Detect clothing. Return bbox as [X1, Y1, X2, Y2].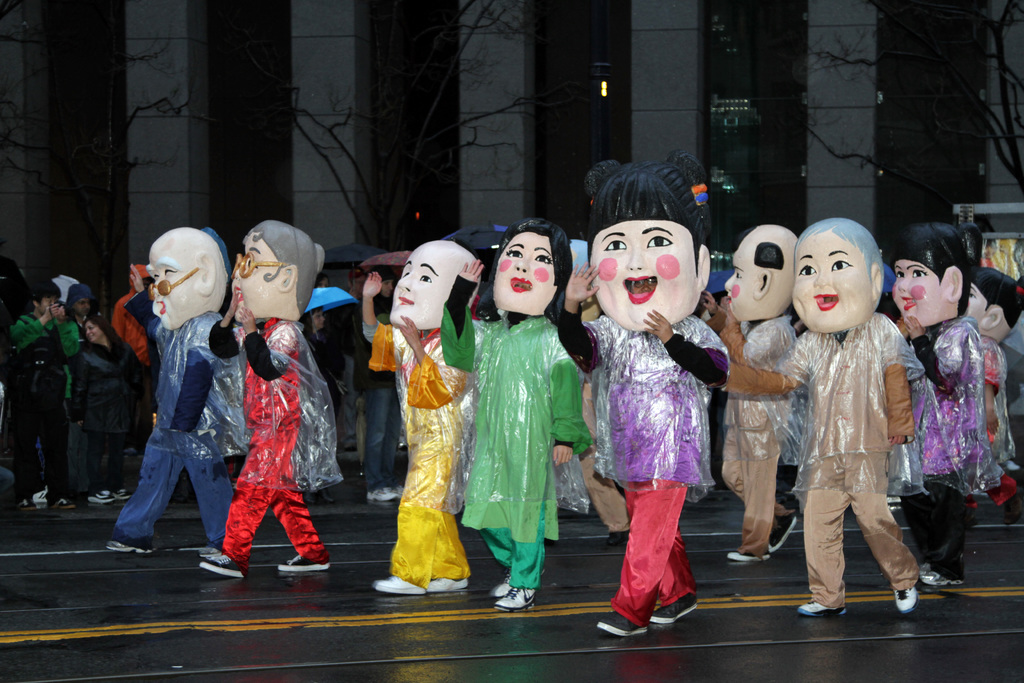
[217, 315, 327, 564].
